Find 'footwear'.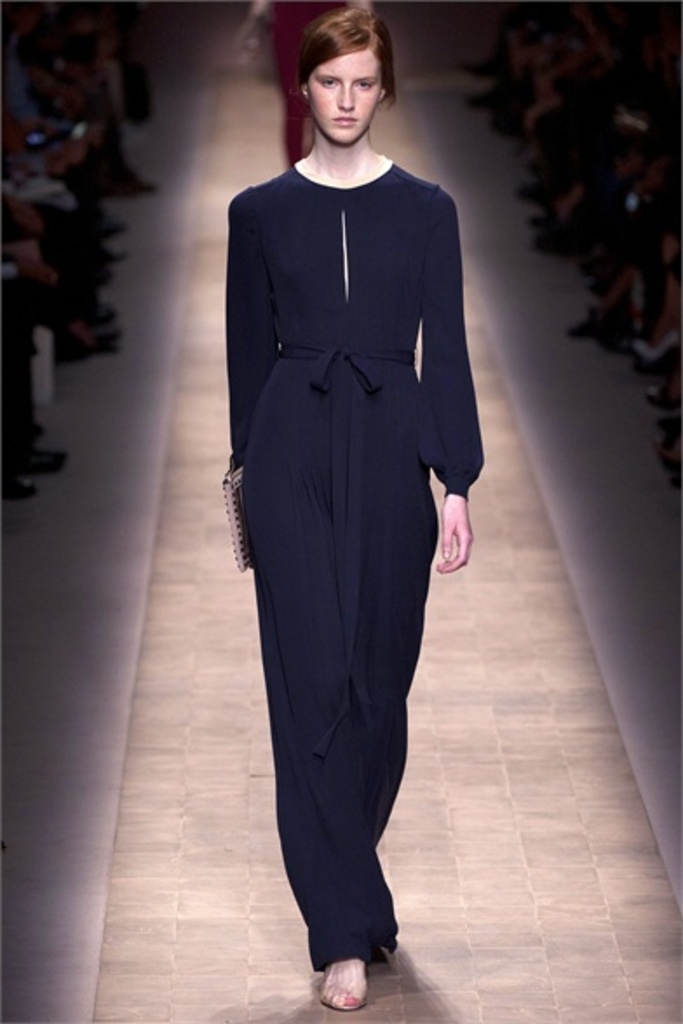
472/77/516/108.
